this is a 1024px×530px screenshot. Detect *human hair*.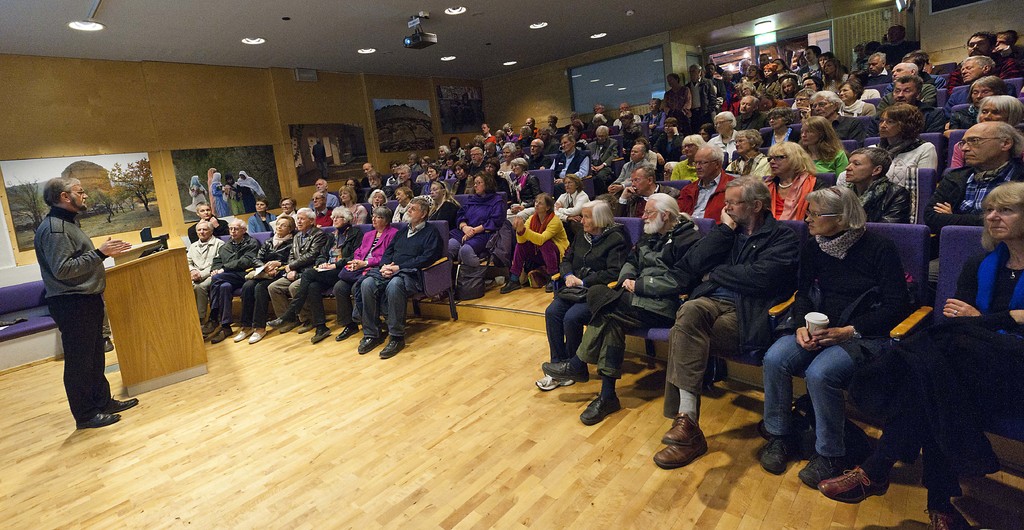
[left=647, top=193, right=701, bottom=232].
